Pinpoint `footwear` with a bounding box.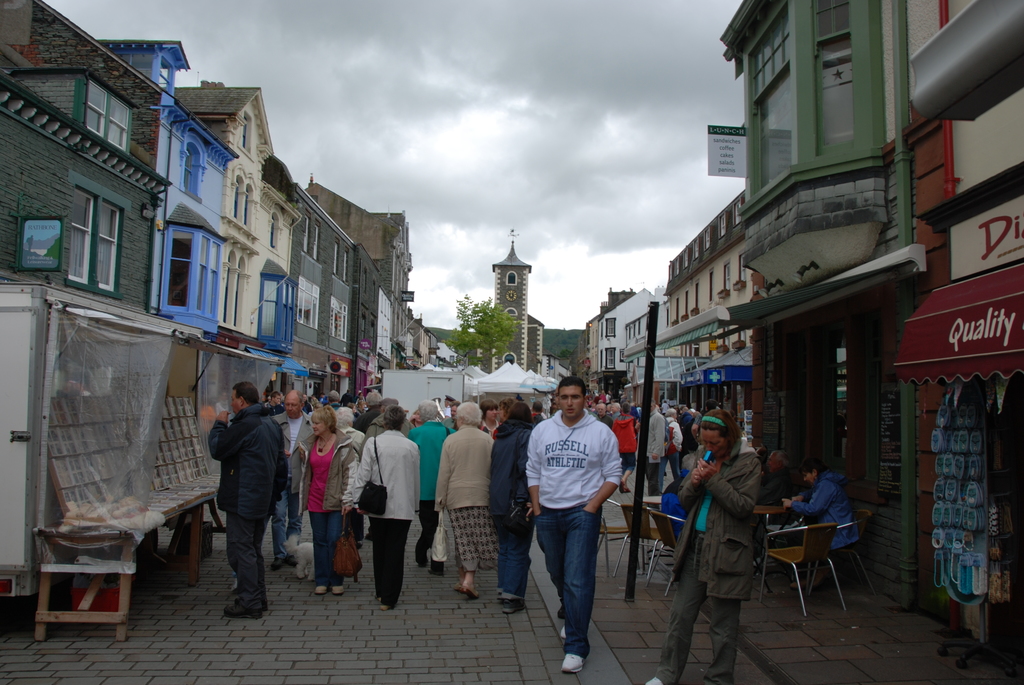
333 585 346 597.
